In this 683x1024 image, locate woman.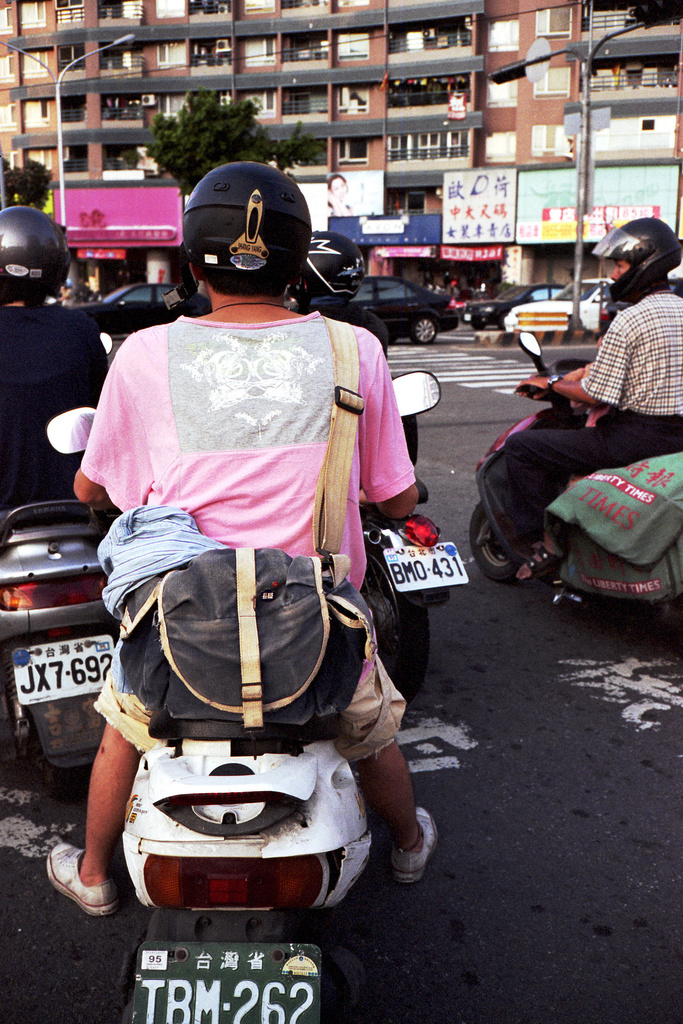
Bounding box: <box>326,172,358,220</box>.
